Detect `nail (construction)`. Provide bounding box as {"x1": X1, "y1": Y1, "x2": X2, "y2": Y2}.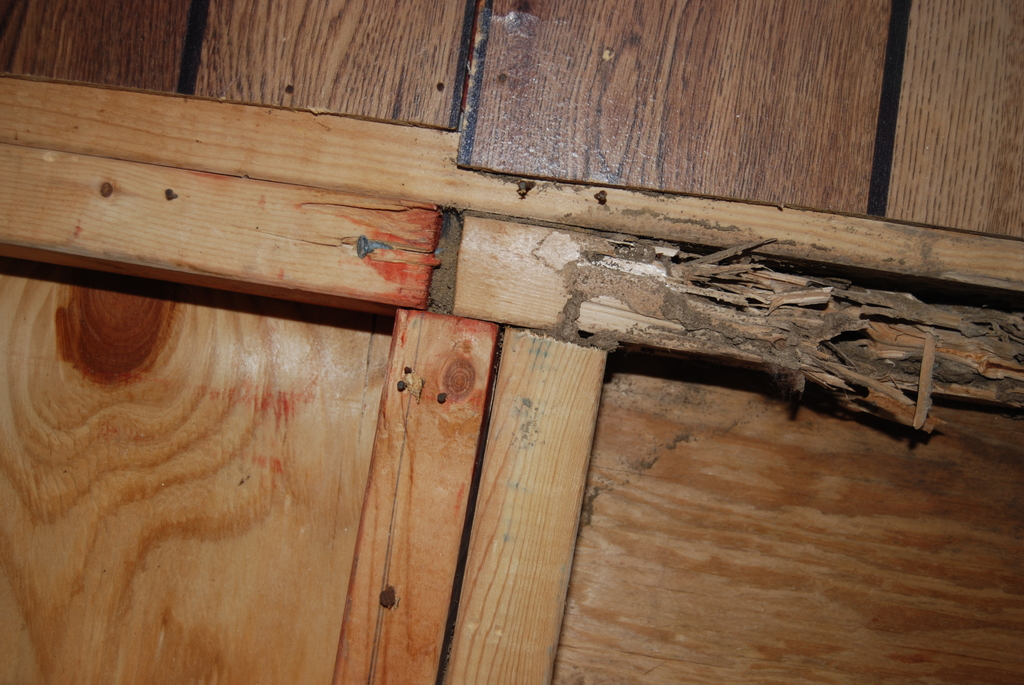
{"x1": 381, "y1": 586, "x2": 393, "y2": 608}.
